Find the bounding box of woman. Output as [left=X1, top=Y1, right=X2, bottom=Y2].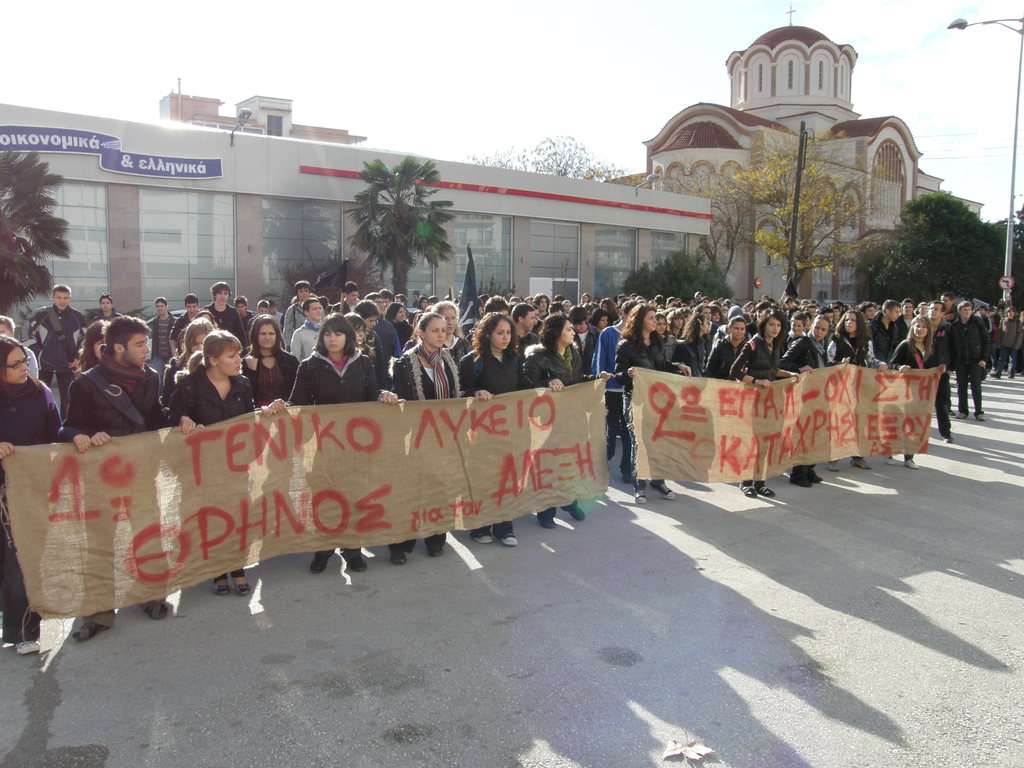
[left=457, top=312, right=538, bottom=545].
